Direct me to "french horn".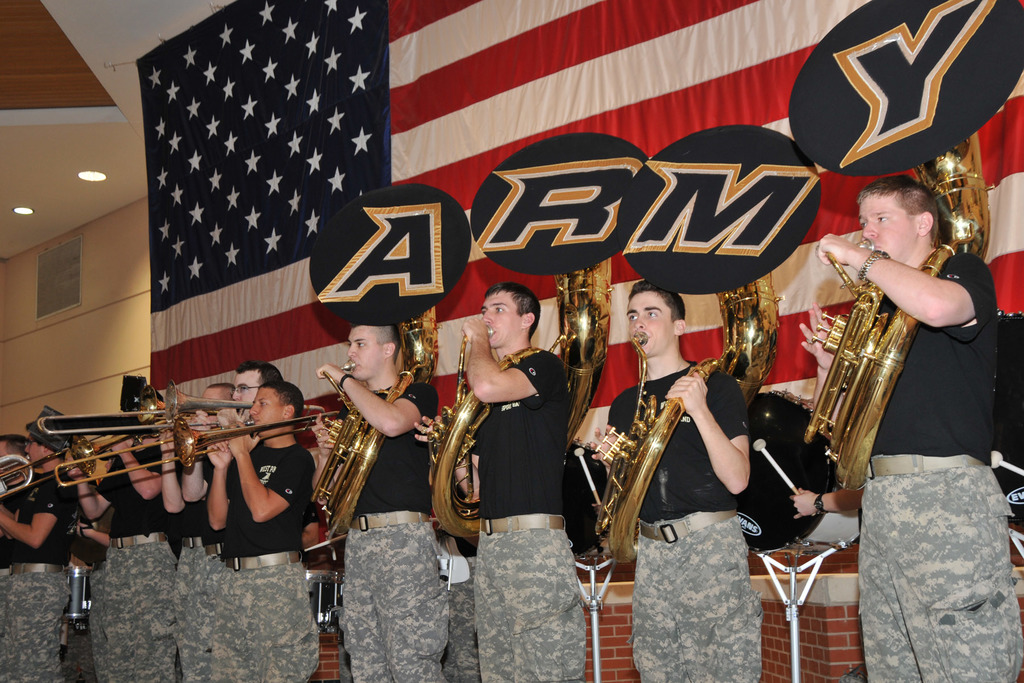
Direction: bbox=[429, 124, 644, 547].
